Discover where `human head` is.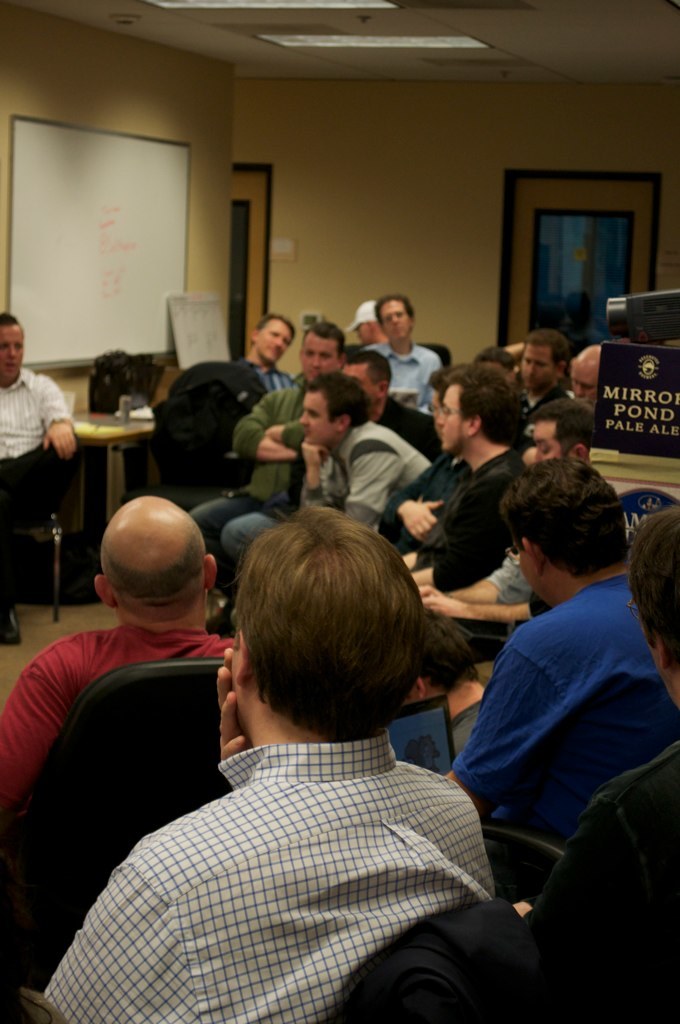
Discovered at box=[428, 360, 471, 442].
